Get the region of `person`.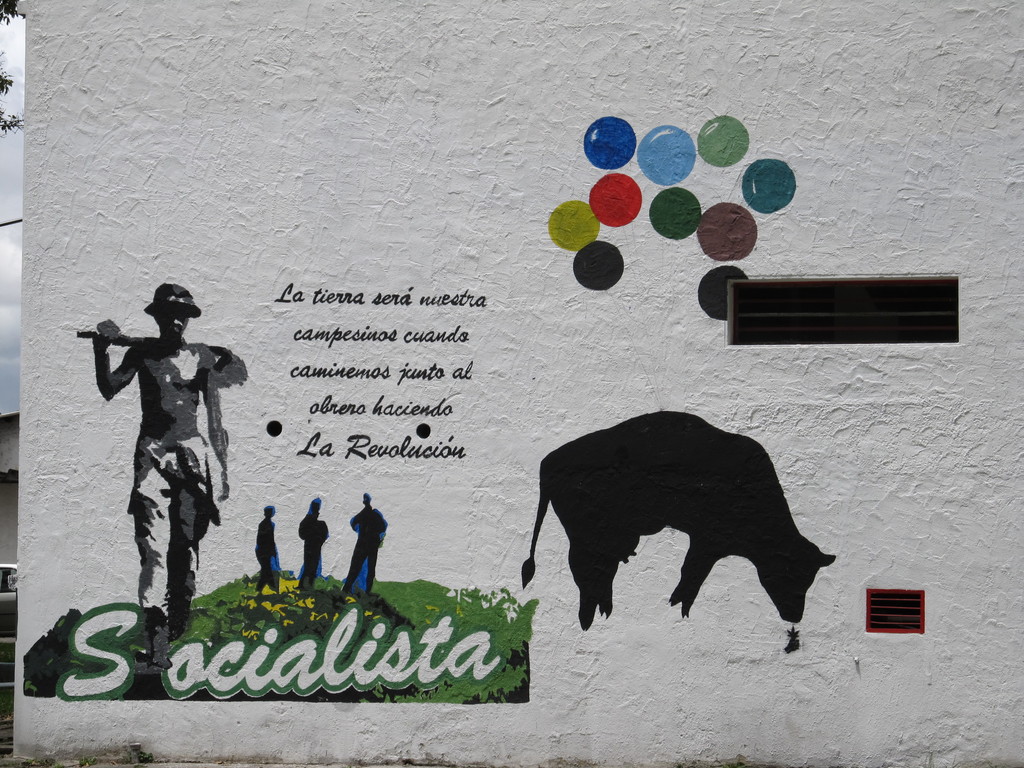
left=253, top=502, right=287, bottom=593.
